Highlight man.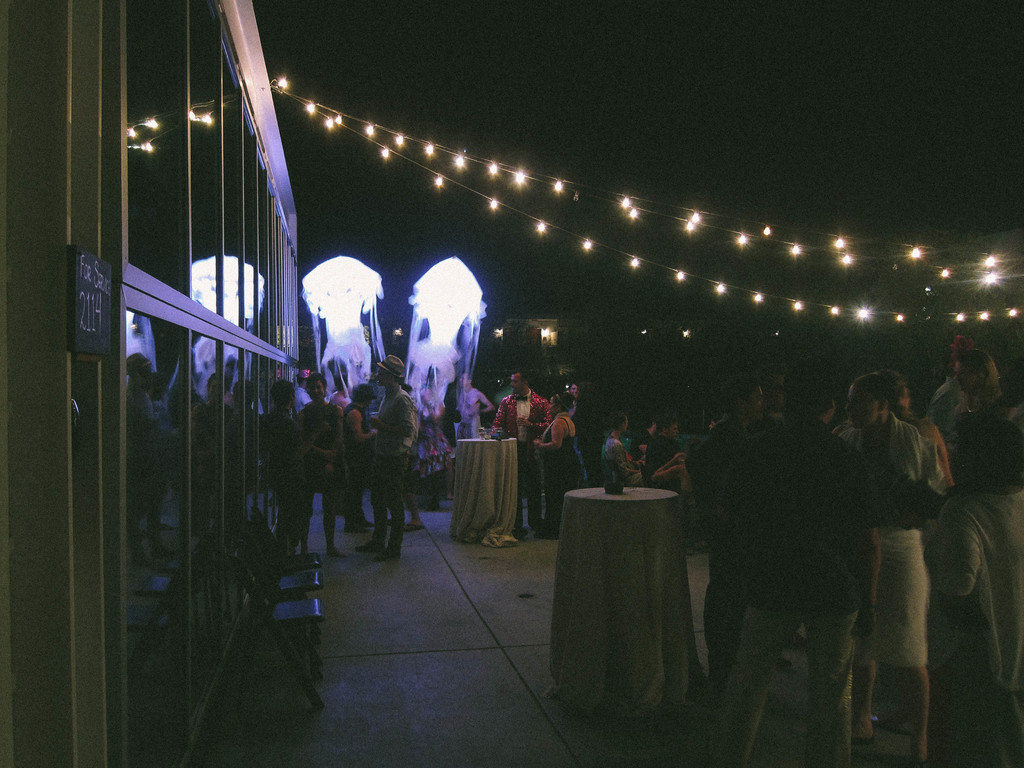
Highlighted region: <bbox>685, 365, 908, 739</bbox>.
